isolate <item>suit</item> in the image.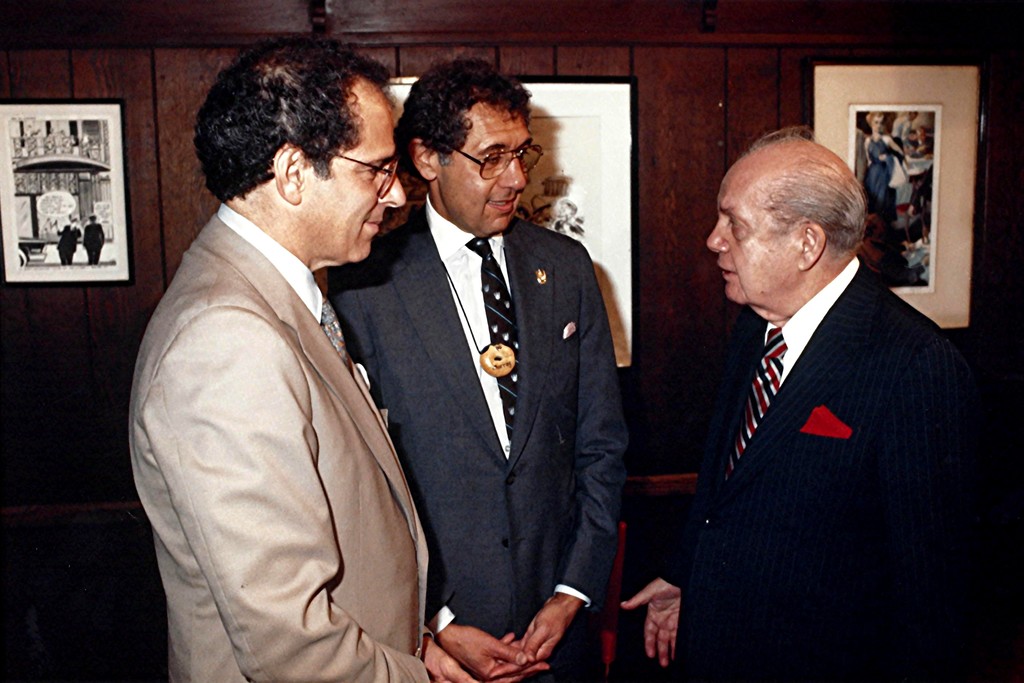
Isolated region: box=[662, 252, 970, 682].
